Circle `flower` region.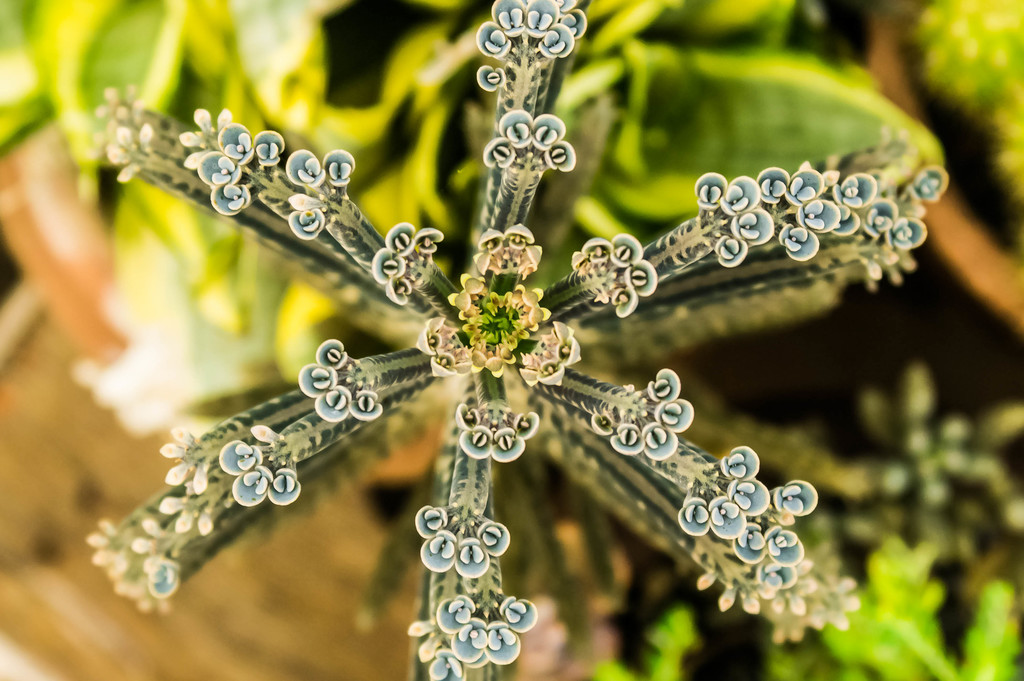
Region: (left=89, top=243, right=280, bottom=437).
